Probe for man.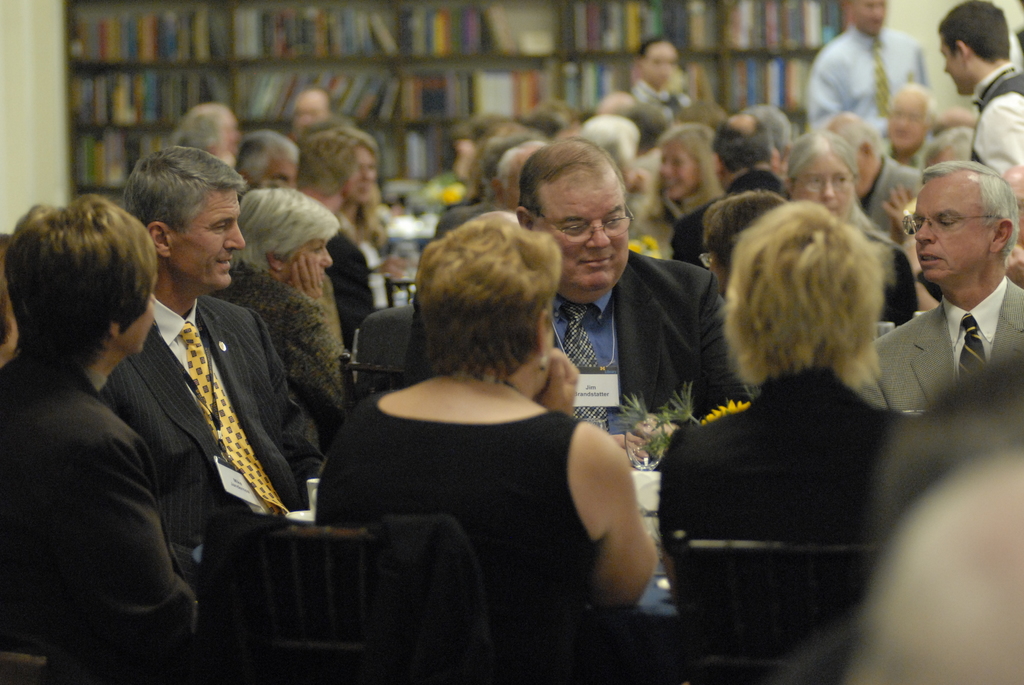
Probe result: 172,107,237,205.
